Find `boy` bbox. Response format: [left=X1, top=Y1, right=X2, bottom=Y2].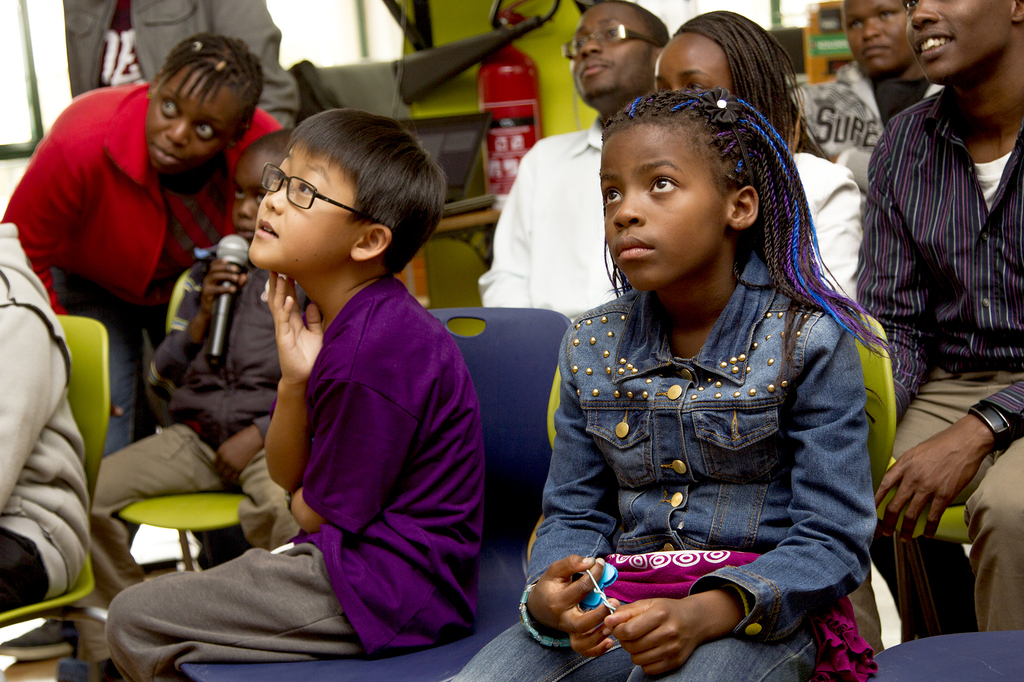
[left=197, top=109, right=485, bottom=664].
